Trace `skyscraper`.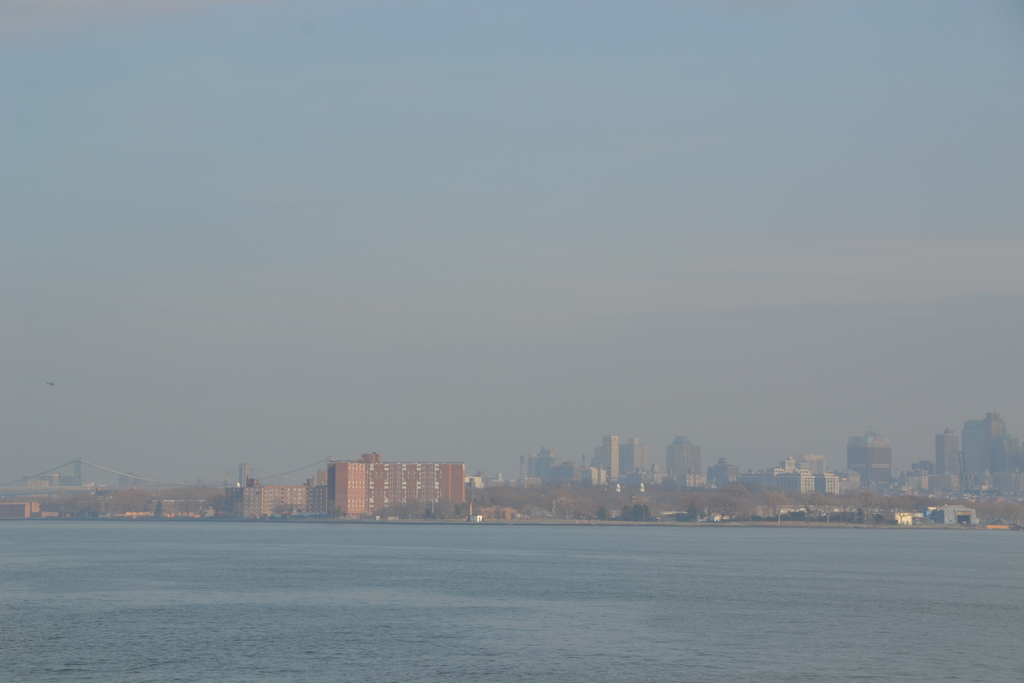
Traced to 963:413:1007:494.
